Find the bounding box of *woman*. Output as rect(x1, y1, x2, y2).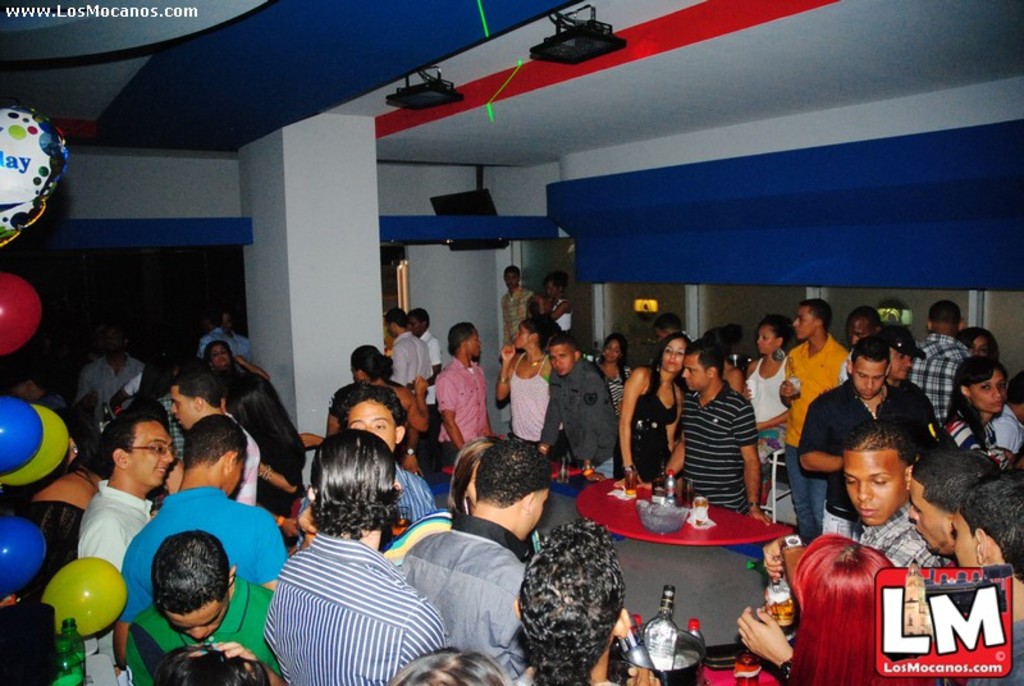
rect(540, 261, 571, 337).
